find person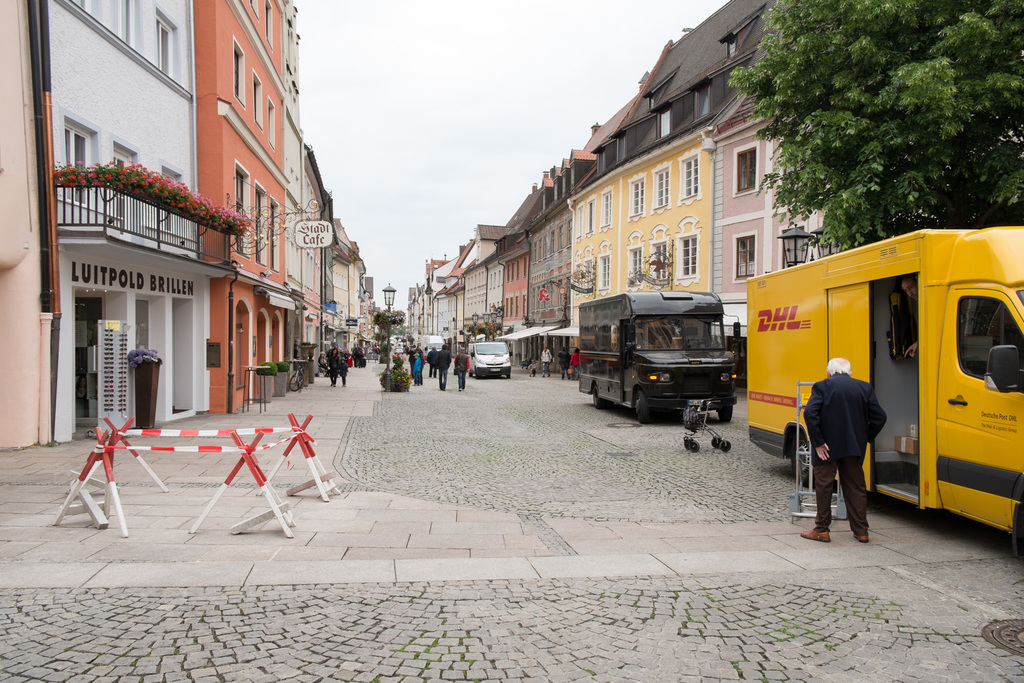
rect(541, 341, 552, 378)
